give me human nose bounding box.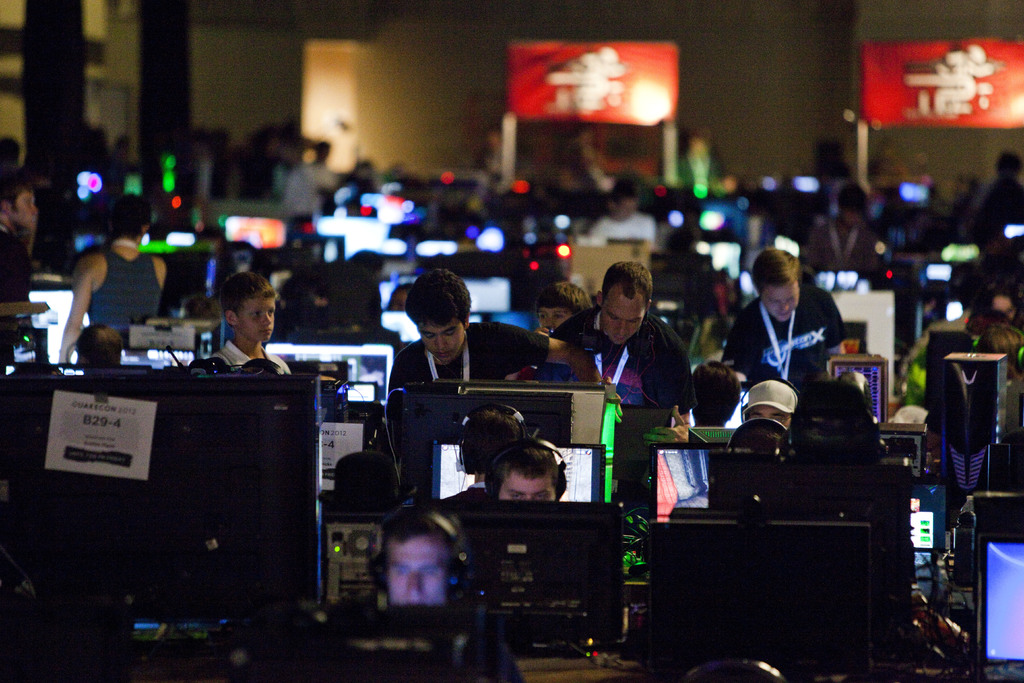
bbox=(540, 312, 556, 332).
